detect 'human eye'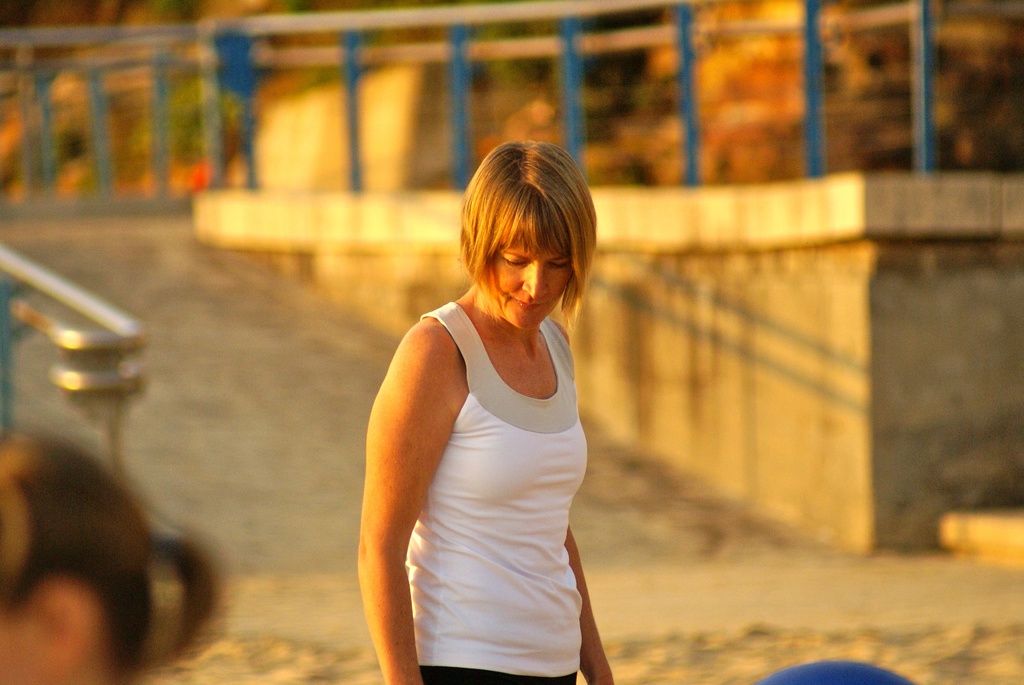
l=502, t=257, r=528, b=269
